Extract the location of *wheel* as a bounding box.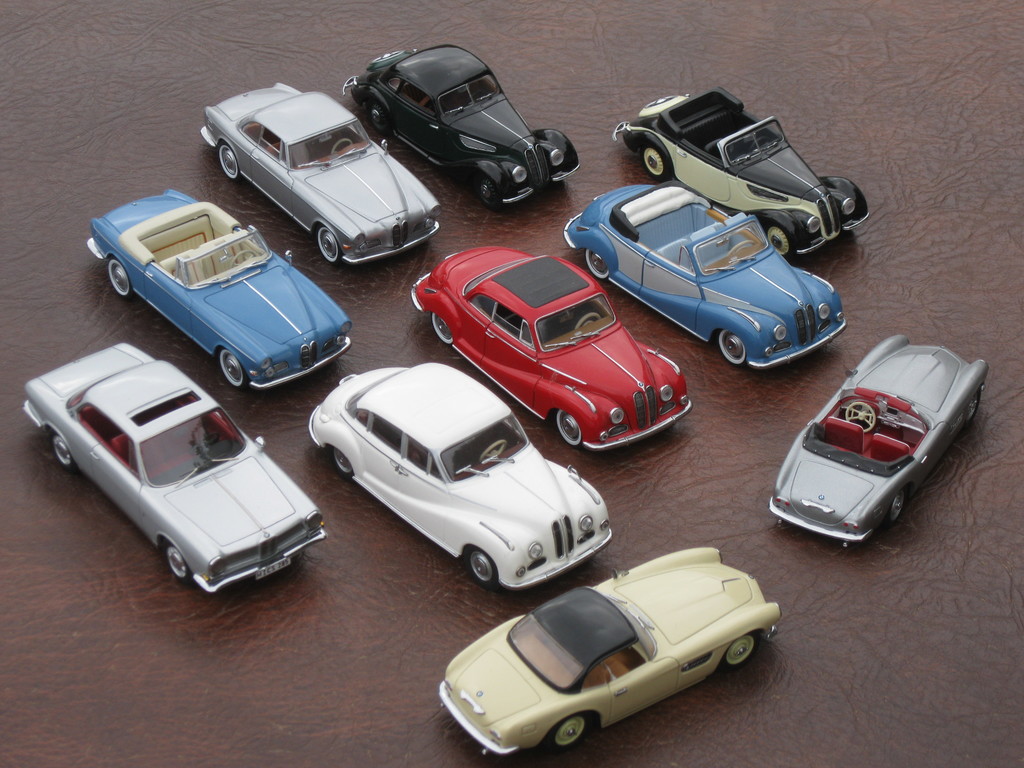
bbox=(551, 715, 587, 748).
